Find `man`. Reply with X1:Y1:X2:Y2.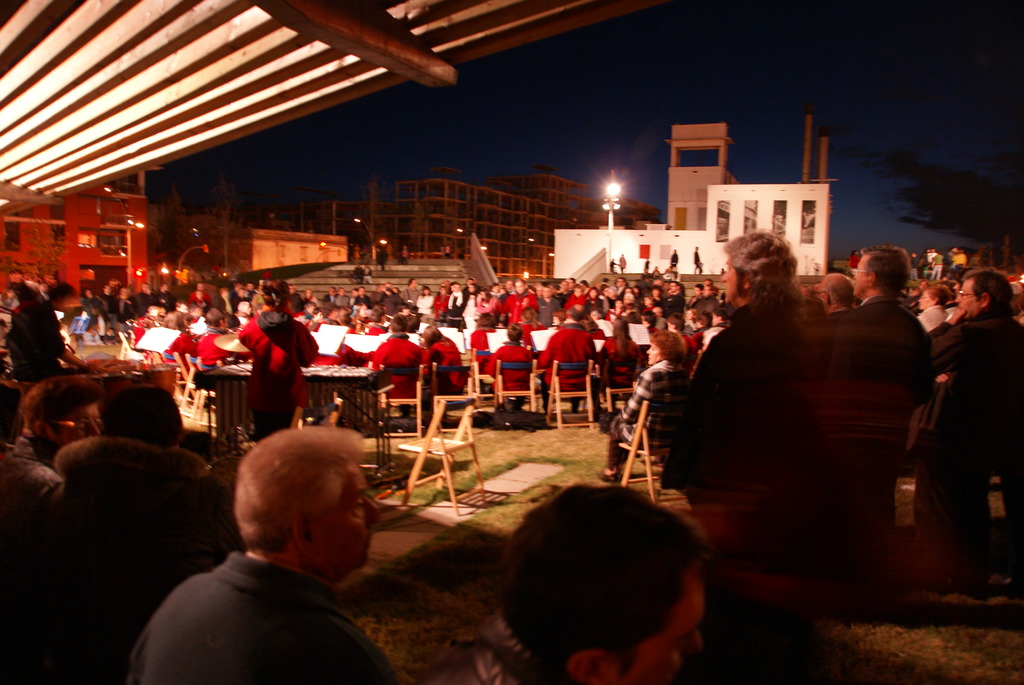
815:248:928:577.
